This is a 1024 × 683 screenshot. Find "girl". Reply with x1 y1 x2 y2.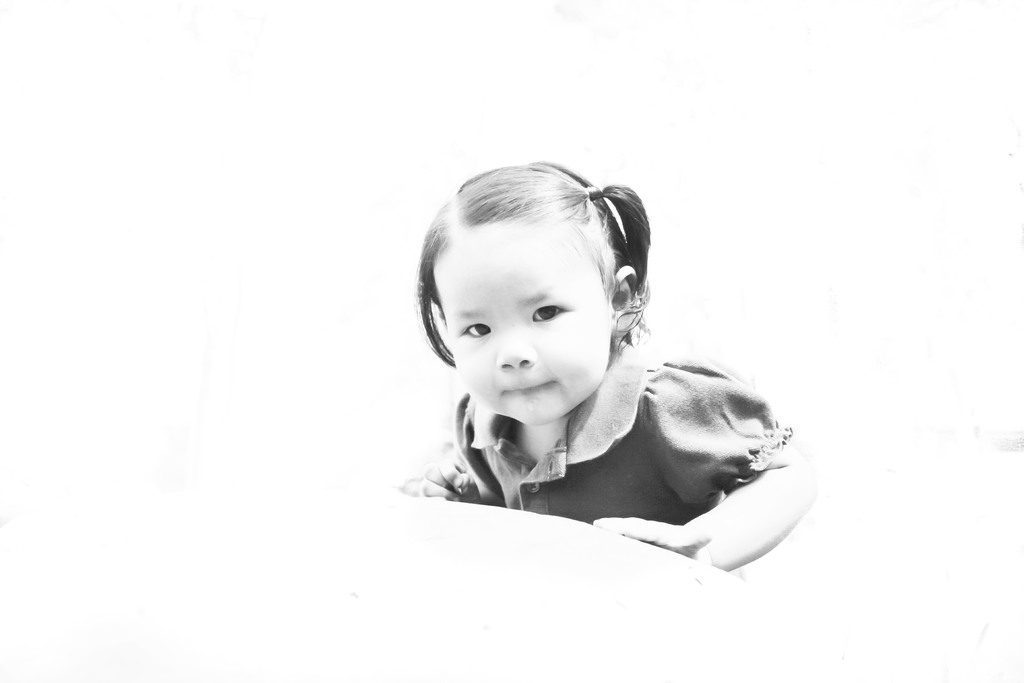
400 160 816 575.
